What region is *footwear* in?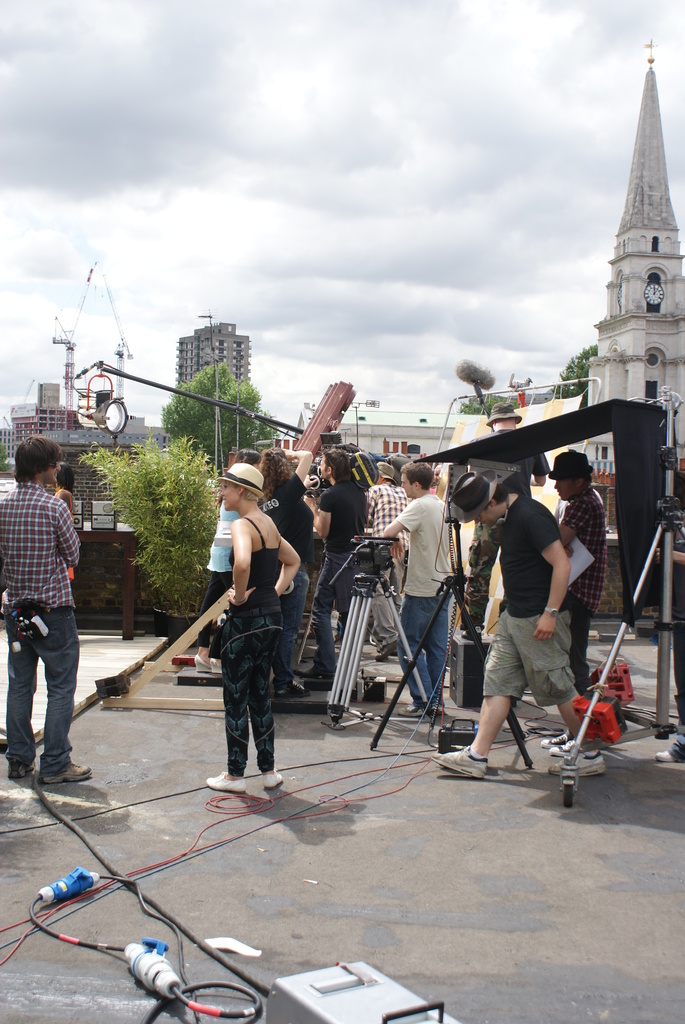
pyautogui.locateOnScreen(262, 767, 285, 791).
